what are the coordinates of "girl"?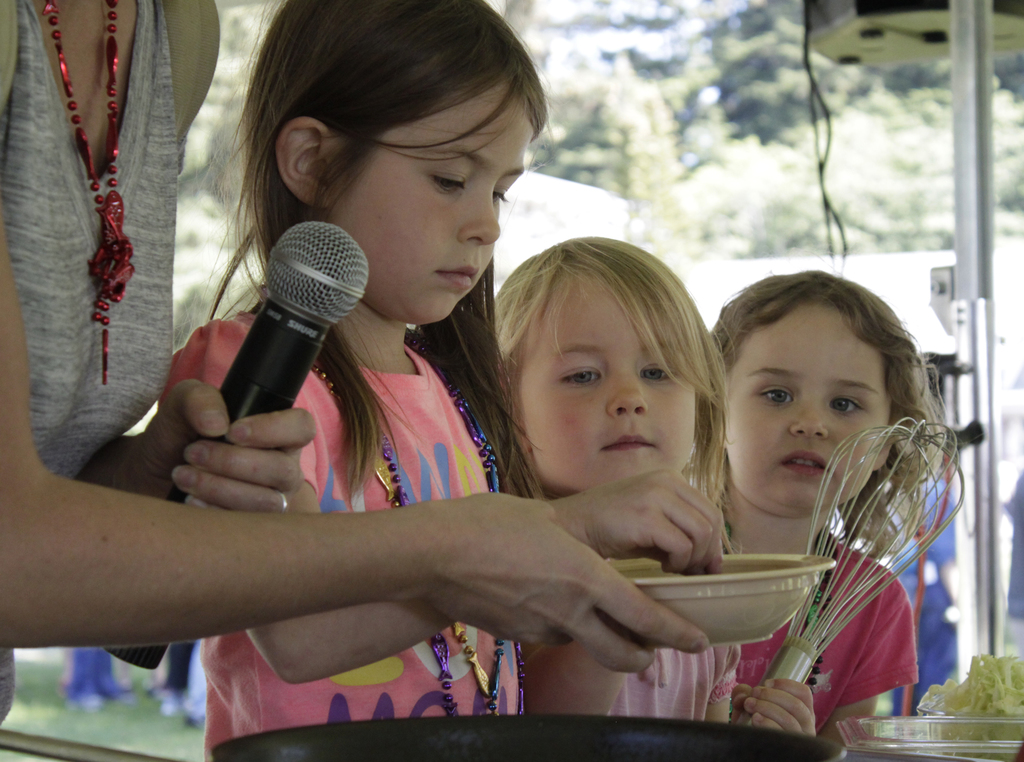
box=[711, 270, 946, 752].
